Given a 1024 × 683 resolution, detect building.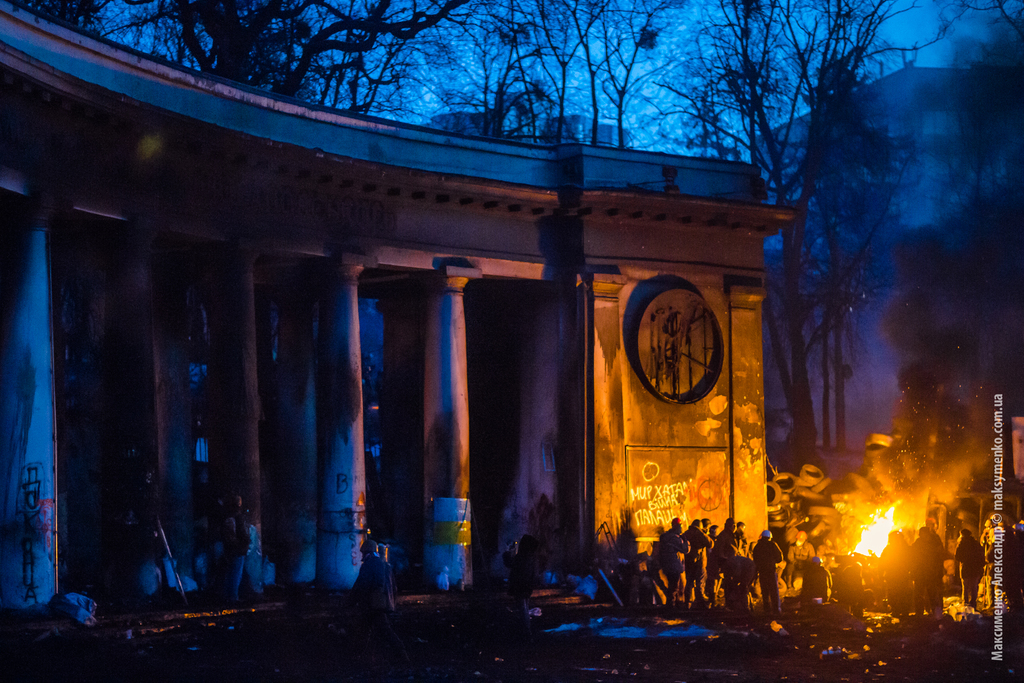
bbox=[748, 68, 1023, 463].
